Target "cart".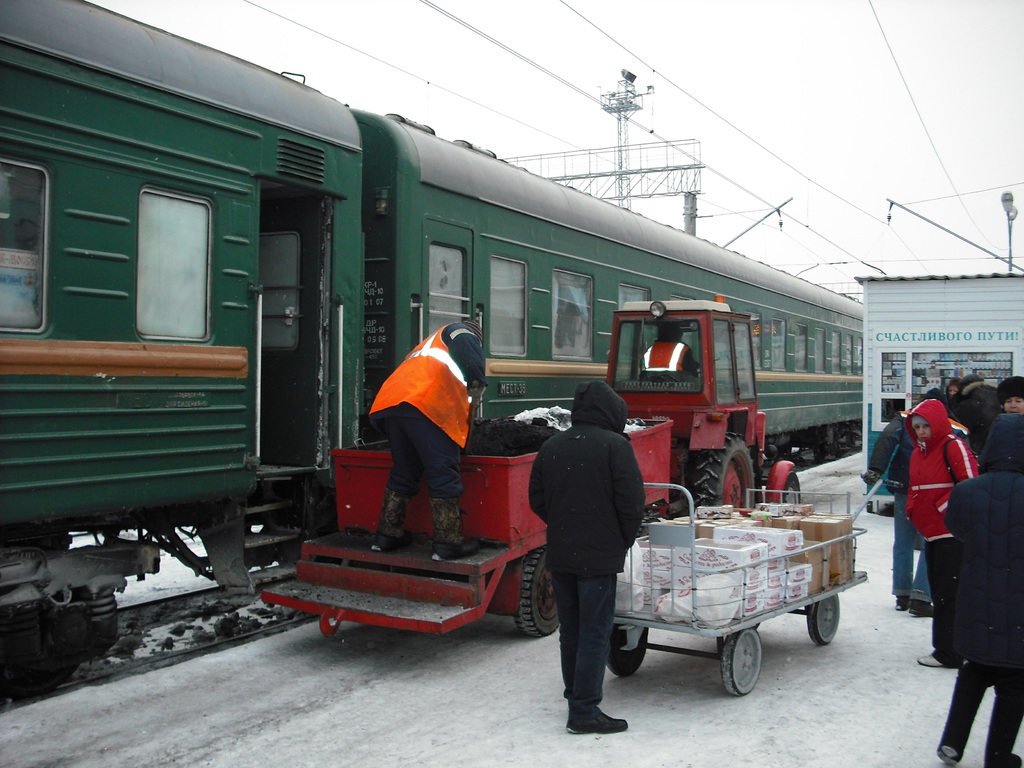
Target region: Rect(605, 483, 899, 697).
